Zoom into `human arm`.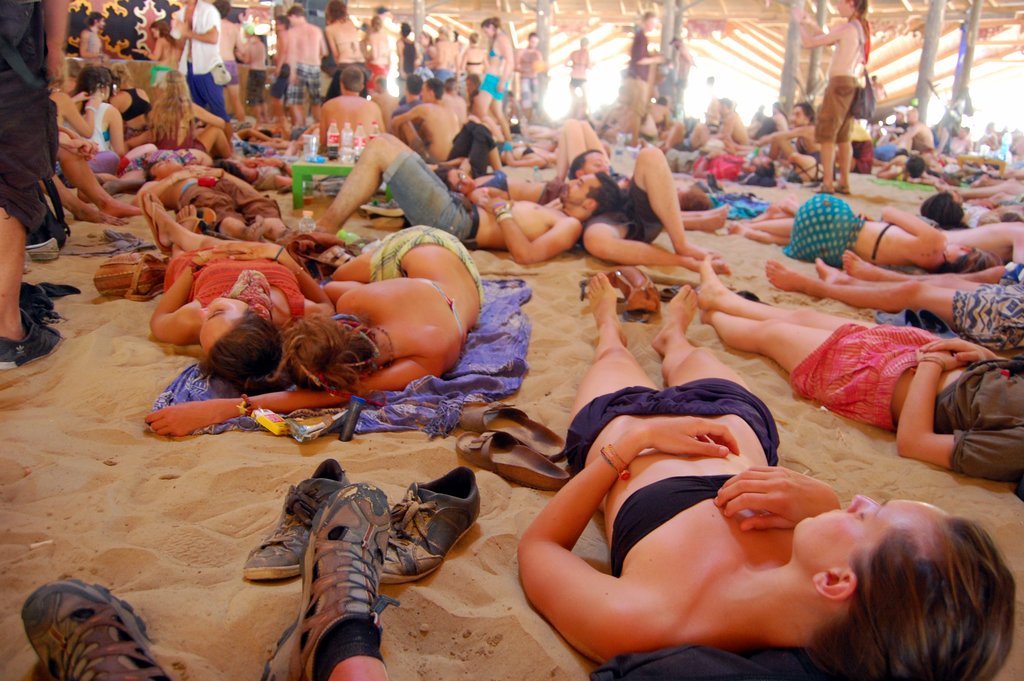
Zoom target: bbox=(181, 10, 221, 44).
